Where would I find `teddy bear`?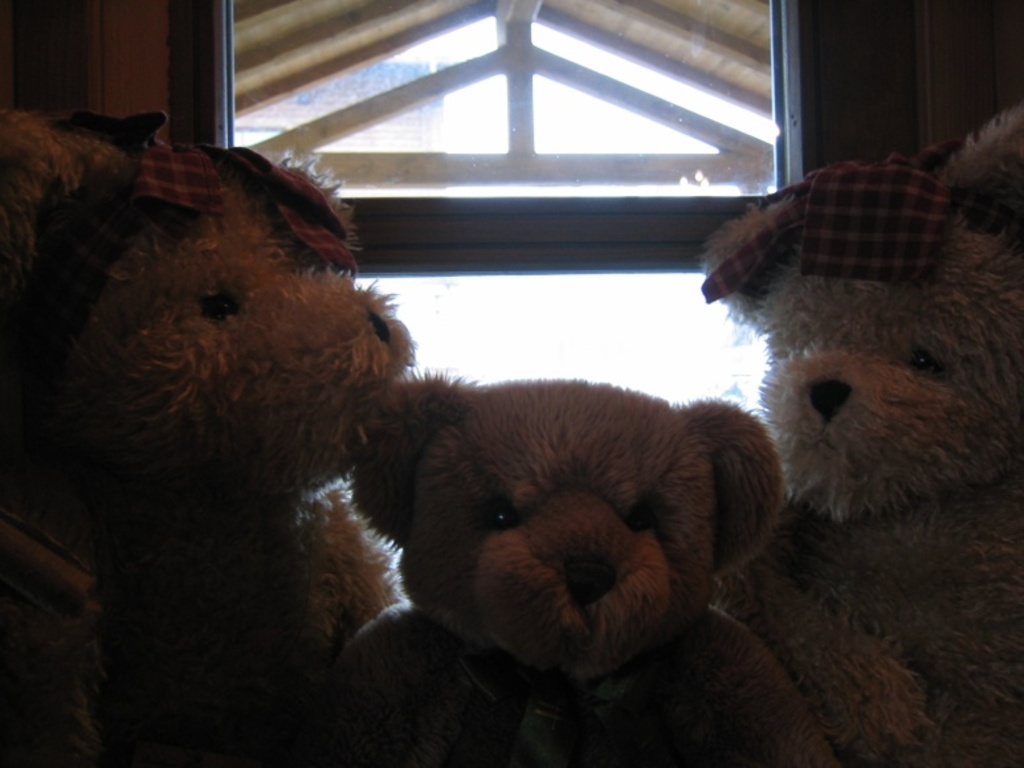
At (699, 103, 1023, 767).
